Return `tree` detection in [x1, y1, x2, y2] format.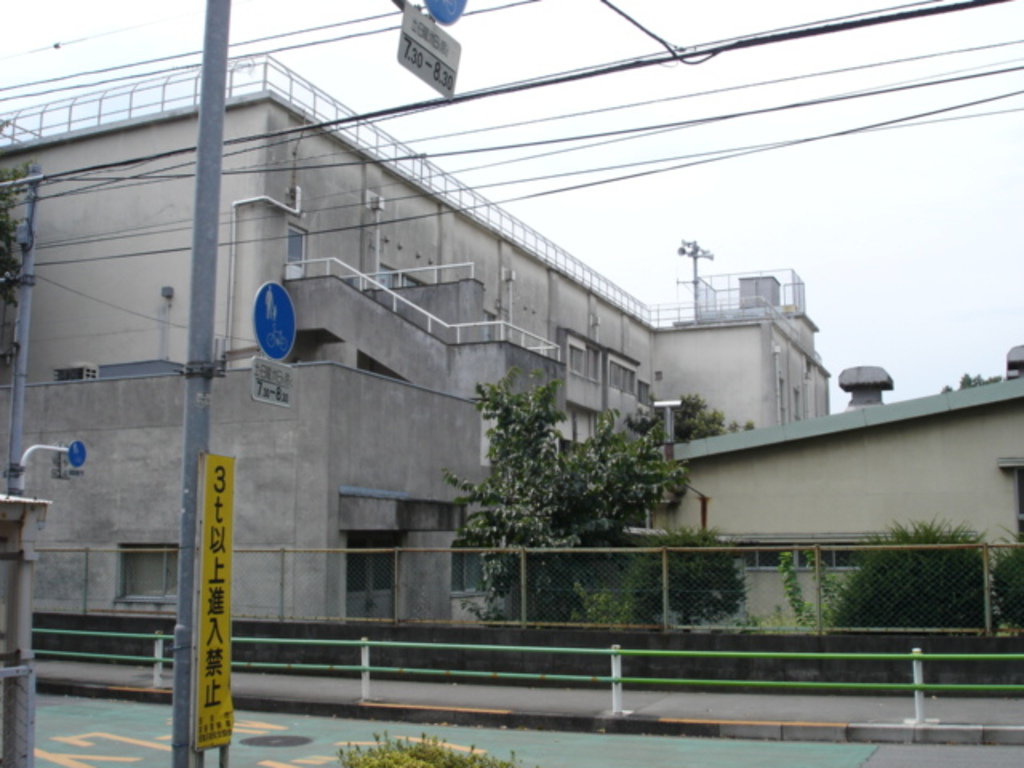
[933, 366, 995, 394].
